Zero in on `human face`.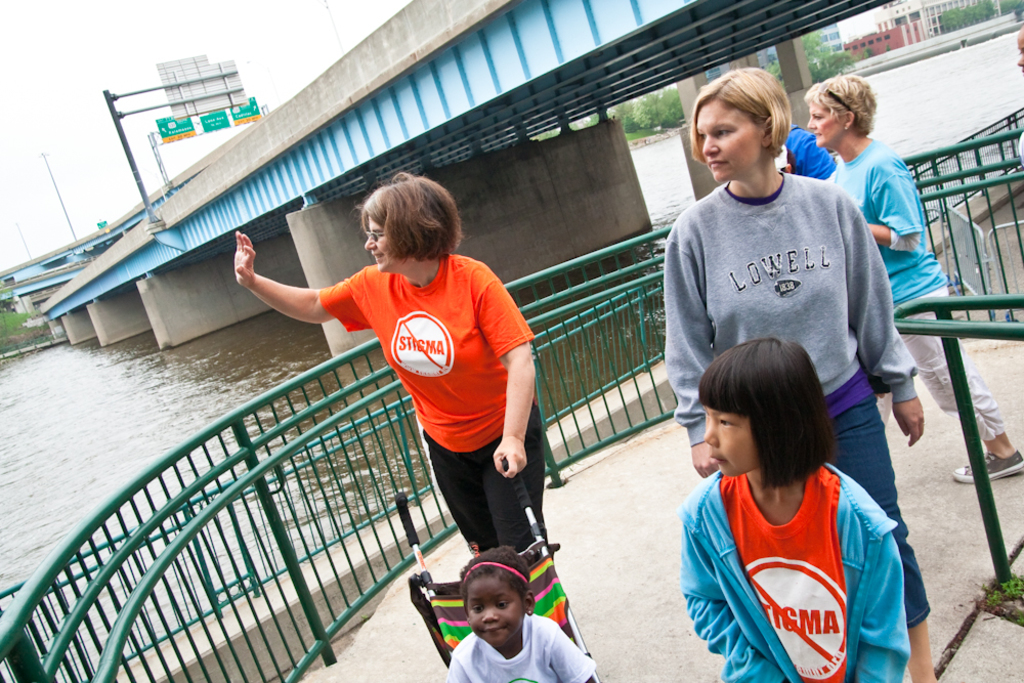
Zeroed in: [469, 579, 526, 650].
